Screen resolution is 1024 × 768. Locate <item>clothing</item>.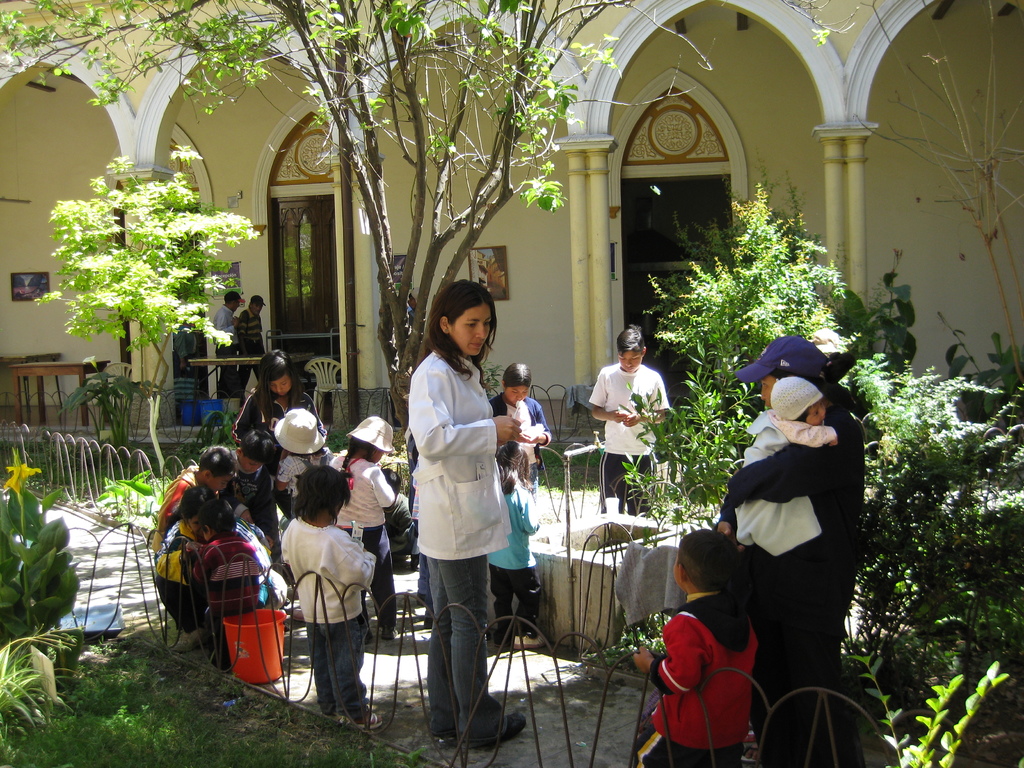
[217, 460, 276, 532].
